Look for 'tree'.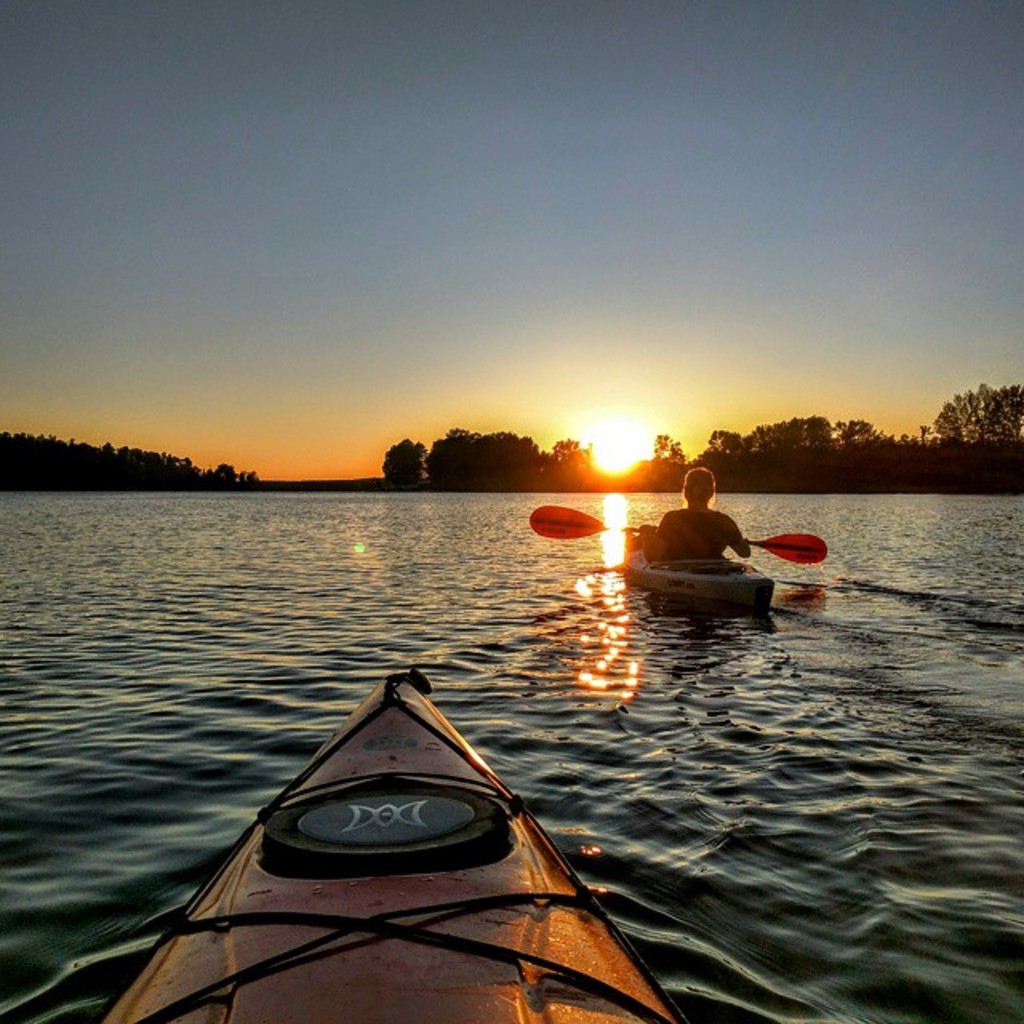
Found: {"x1": 934, "y1": 366, "x2": 1022, "y2": 451}.
